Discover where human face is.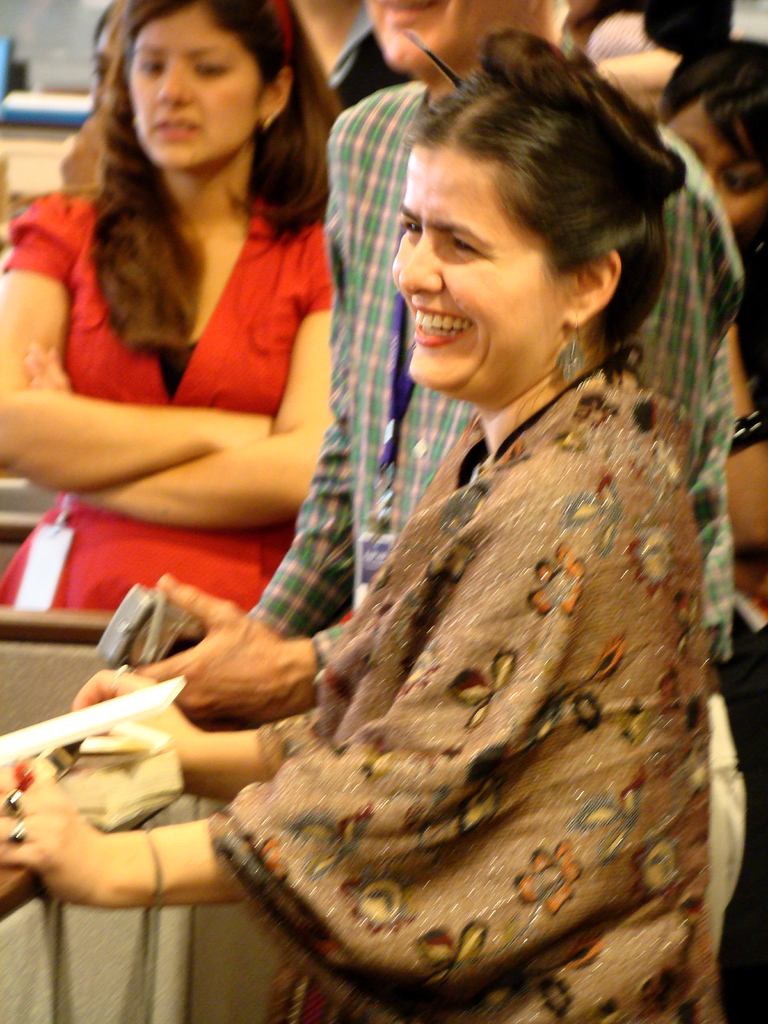
Discovered at left=672, top=111, right=764, bottom=220.
